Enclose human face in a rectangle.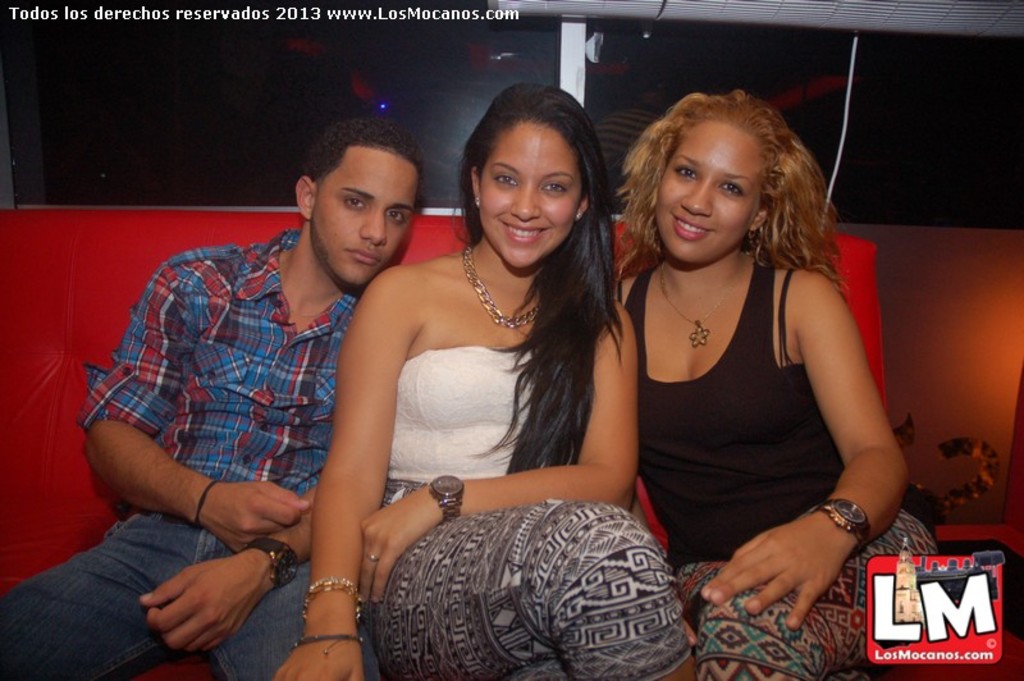
(660, 123, 745, 264).
